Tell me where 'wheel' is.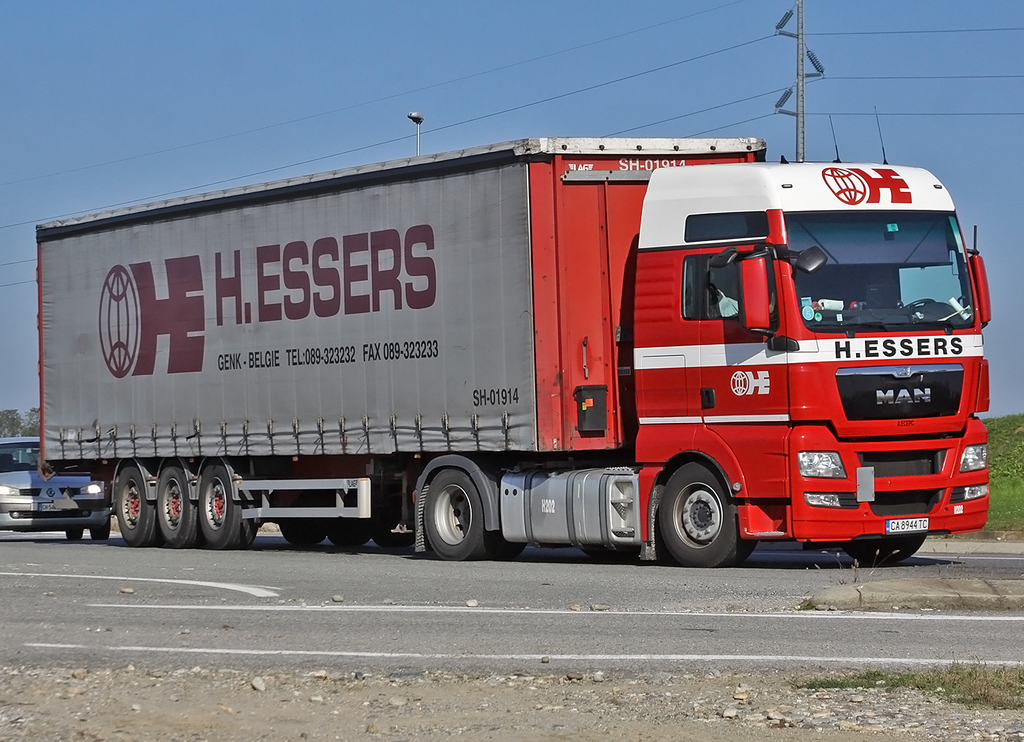
'wheel' is at 193/460/261/554.
